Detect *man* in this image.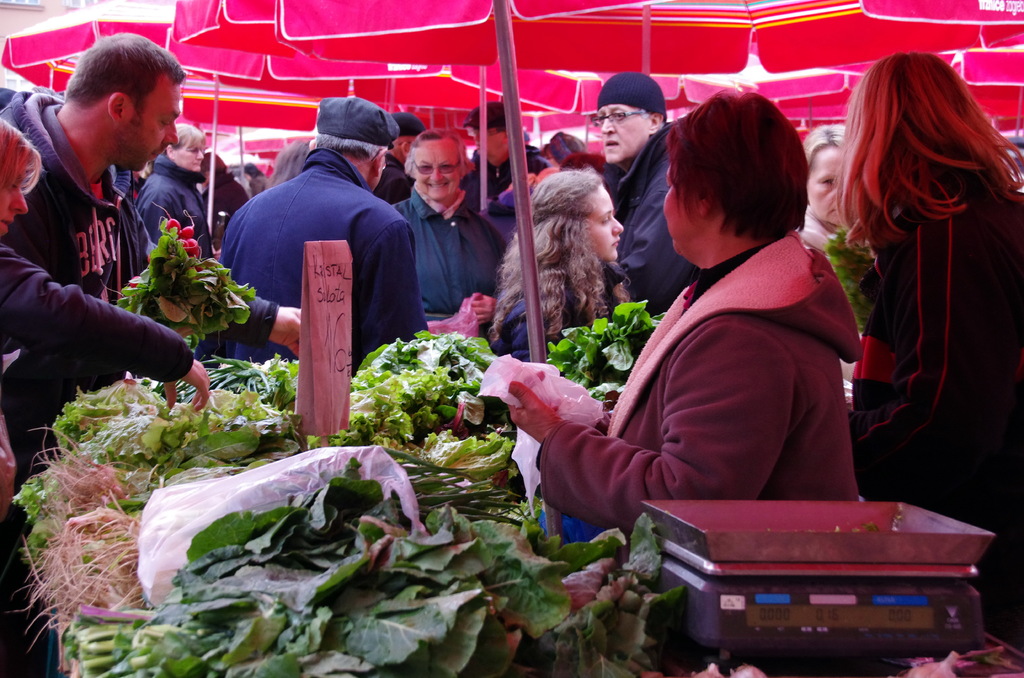
Detection: 588, 69, 682, 311.
